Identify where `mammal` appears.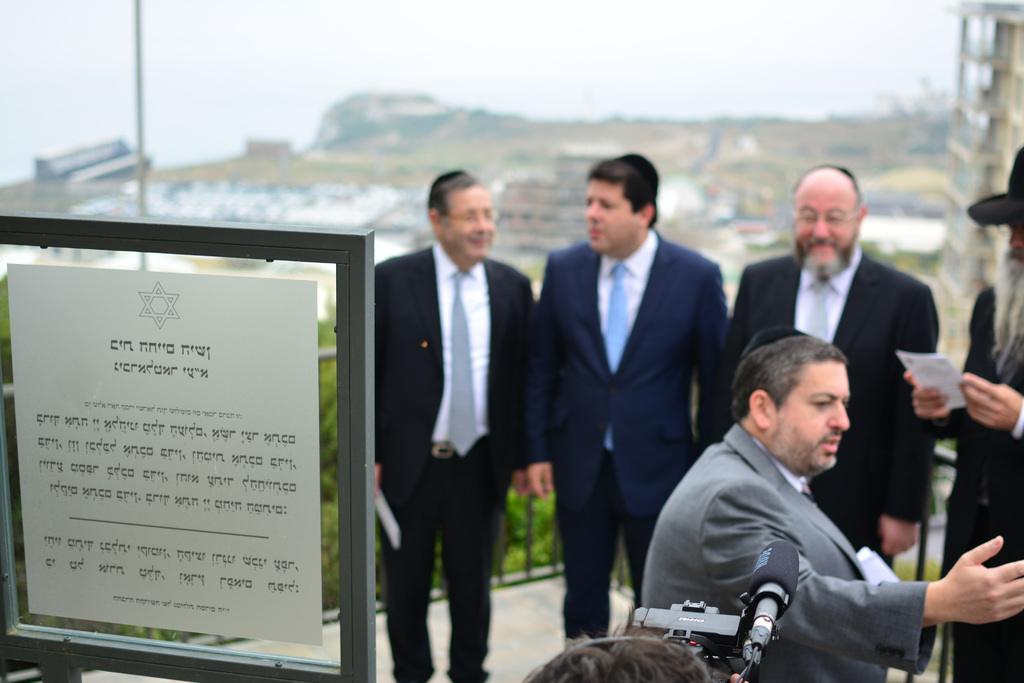
Appears at 518,624,739,682.
